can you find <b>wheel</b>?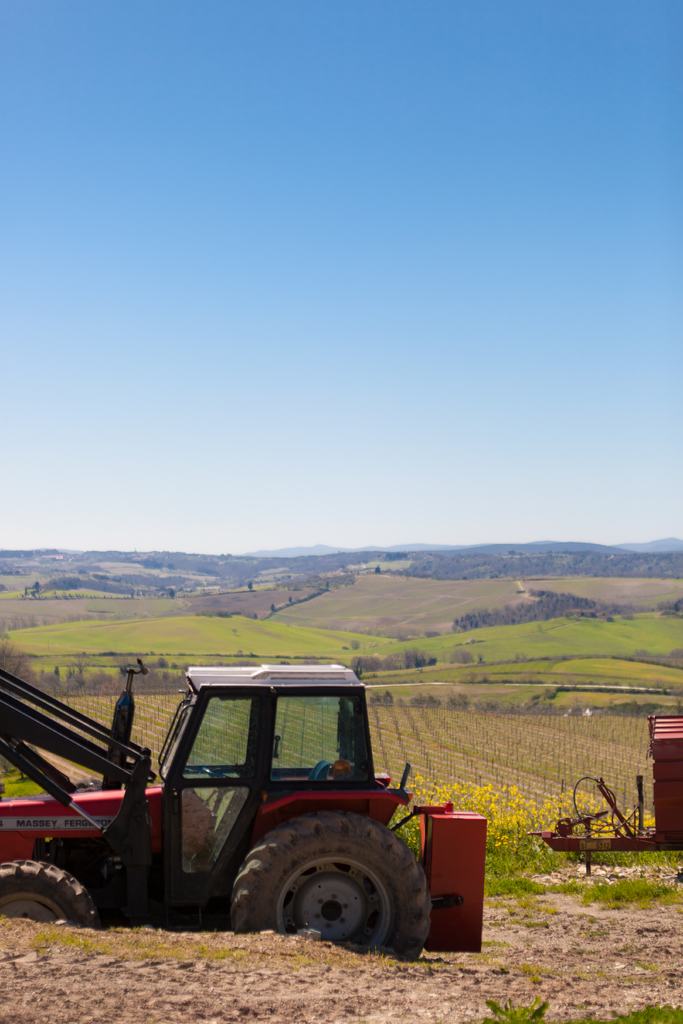
Yes, bounding box: crop(237, 826, 430, 947).
